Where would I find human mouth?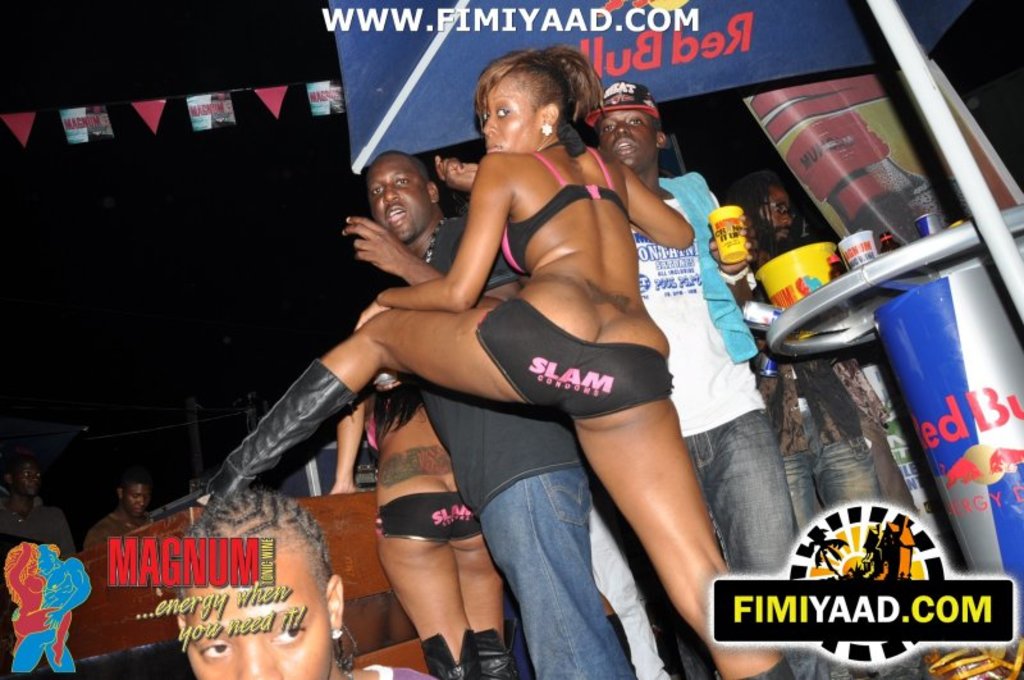
At x1=384 y1=206 x2=407 y2=225.
